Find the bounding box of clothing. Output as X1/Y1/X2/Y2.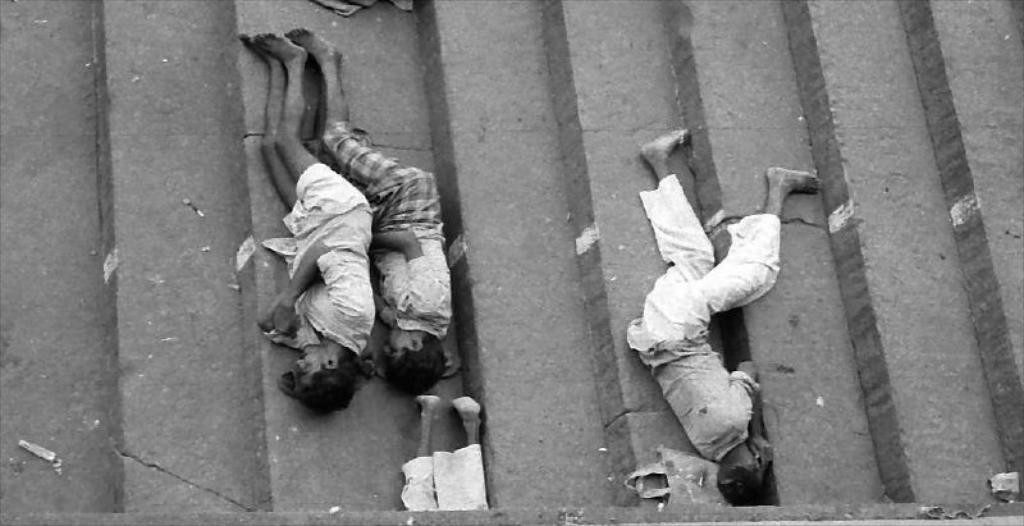
307/122/457/342.
